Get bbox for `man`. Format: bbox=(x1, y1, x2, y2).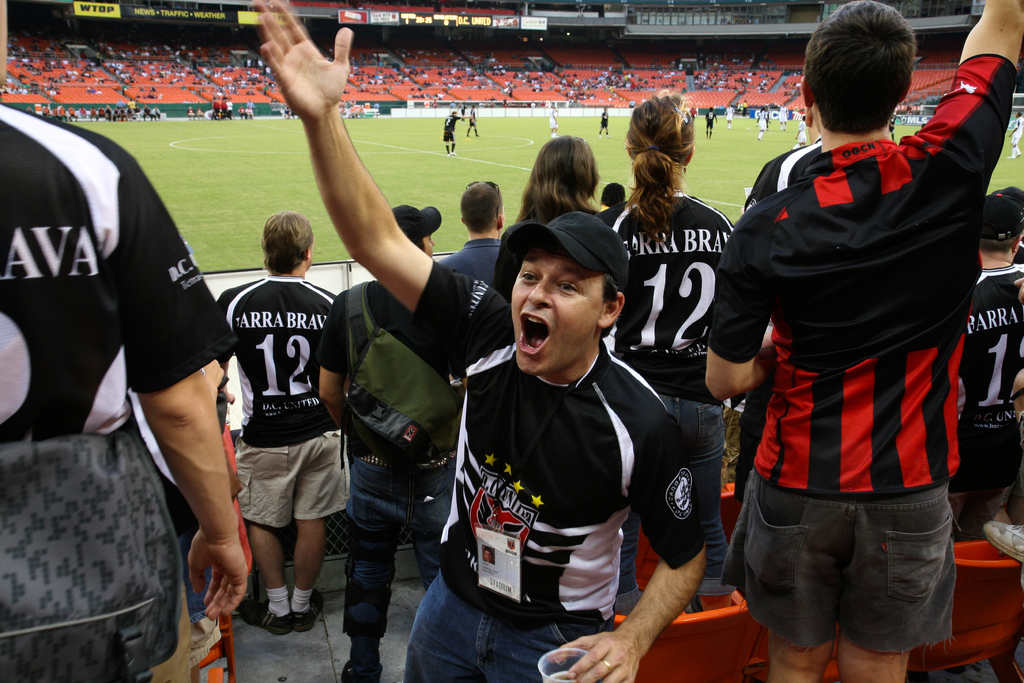
bbox=(207, 206, 353, 634).
